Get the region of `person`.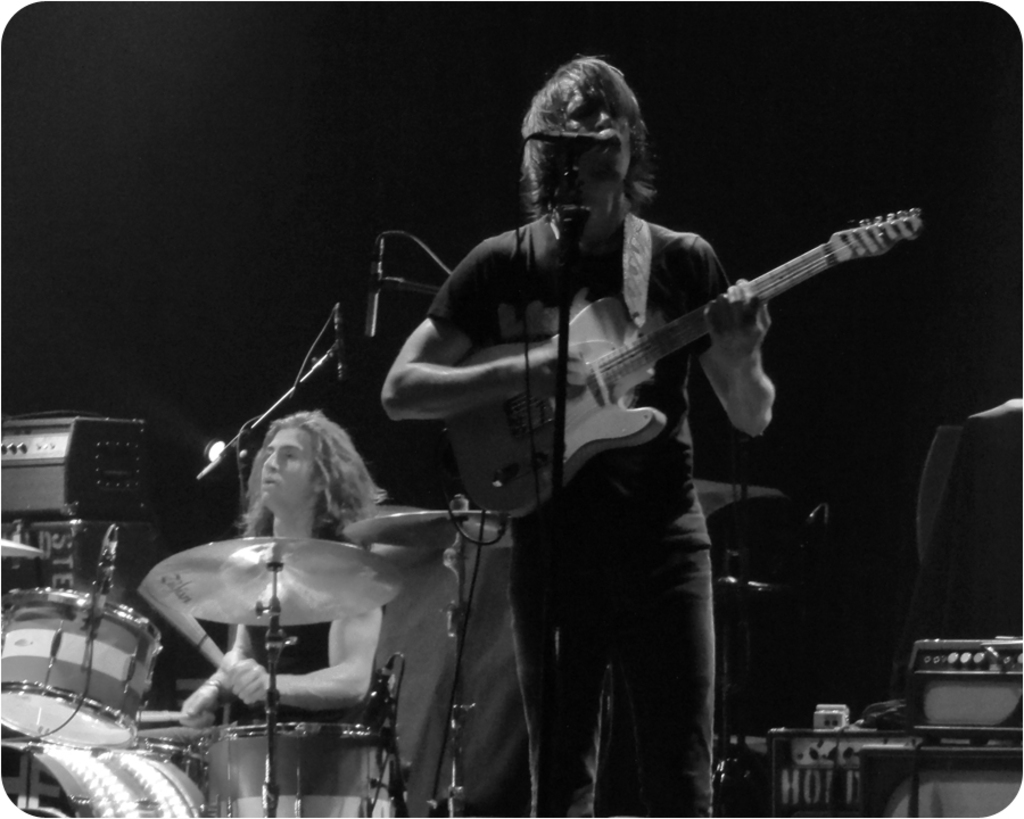
bbox=(378, 49, 770, 818).
